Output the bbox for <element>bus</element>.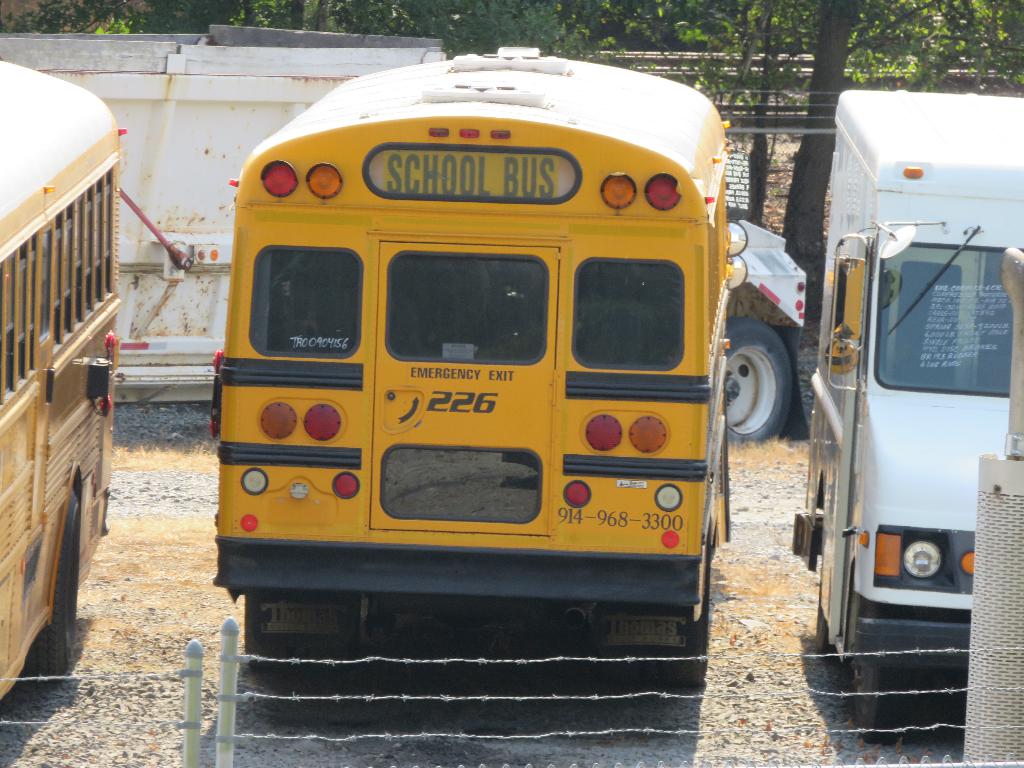
<bbox>0, 56, 116, 703</bbox>.
